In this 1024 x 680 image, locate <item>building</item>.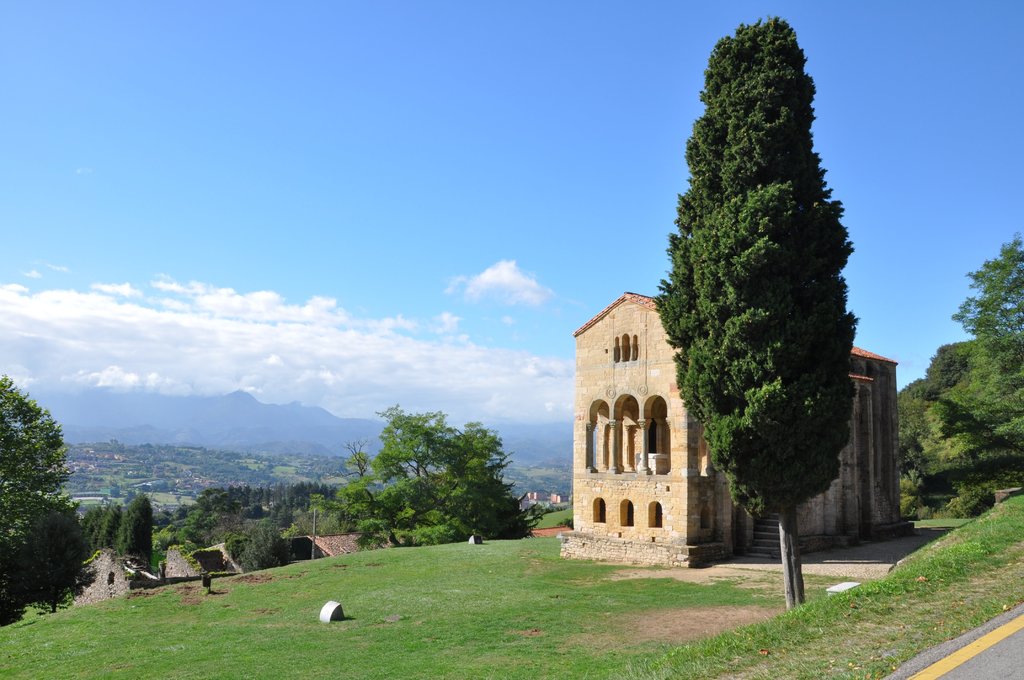
Bounding box: <bbox>562, 287, 919, 542</bbox>.
